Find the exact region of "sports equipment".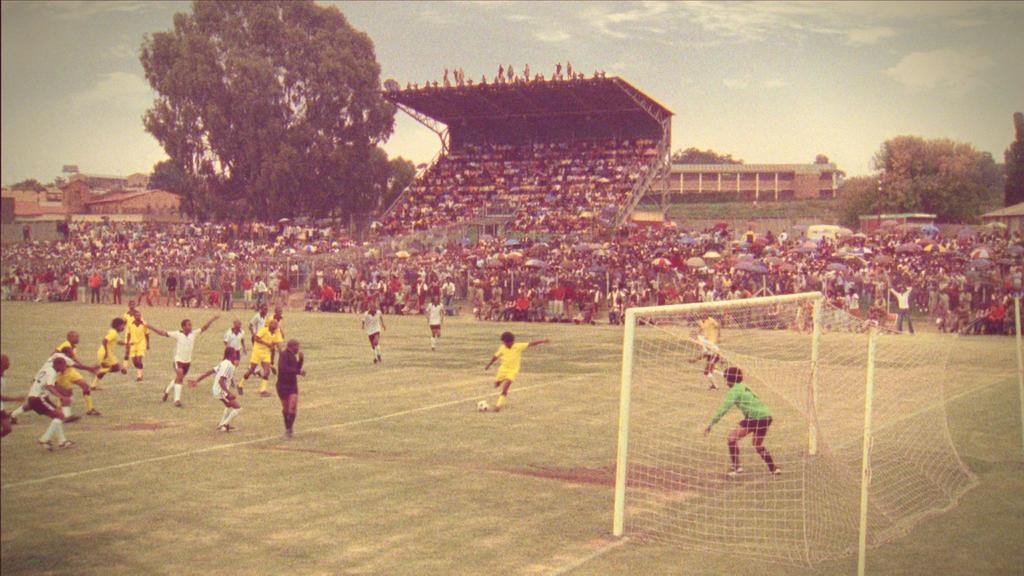
Exact region: <region>476, 397, 489, 413</region>.
